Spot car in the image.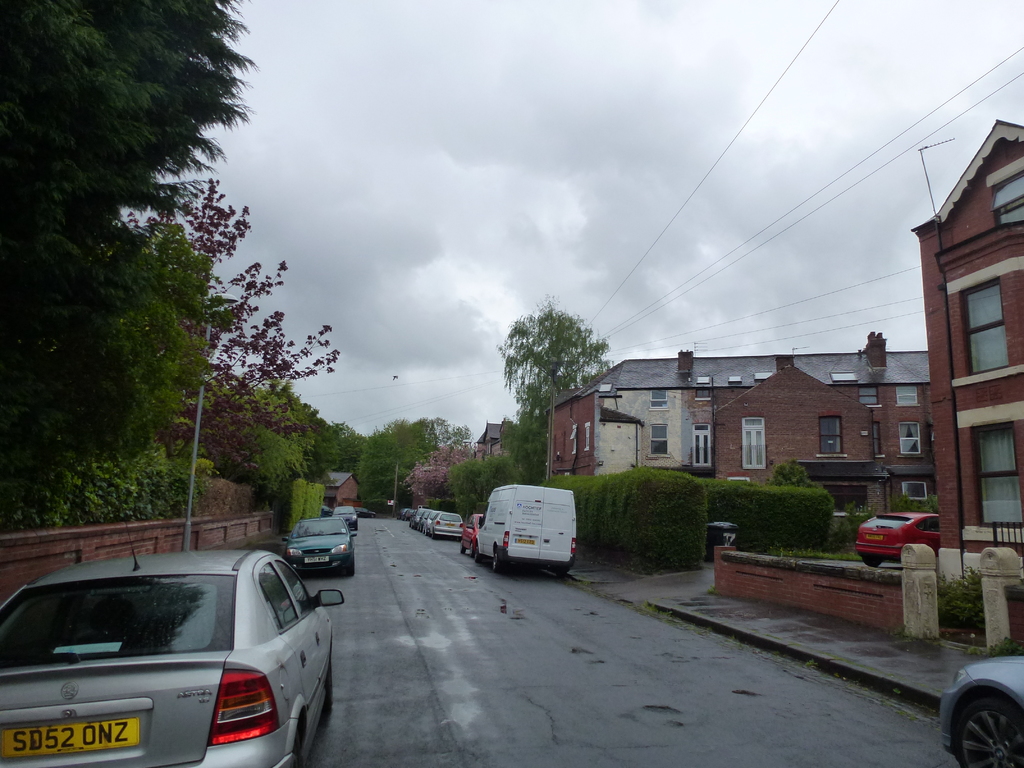
car found at rect(329, 503, 360, 527).
